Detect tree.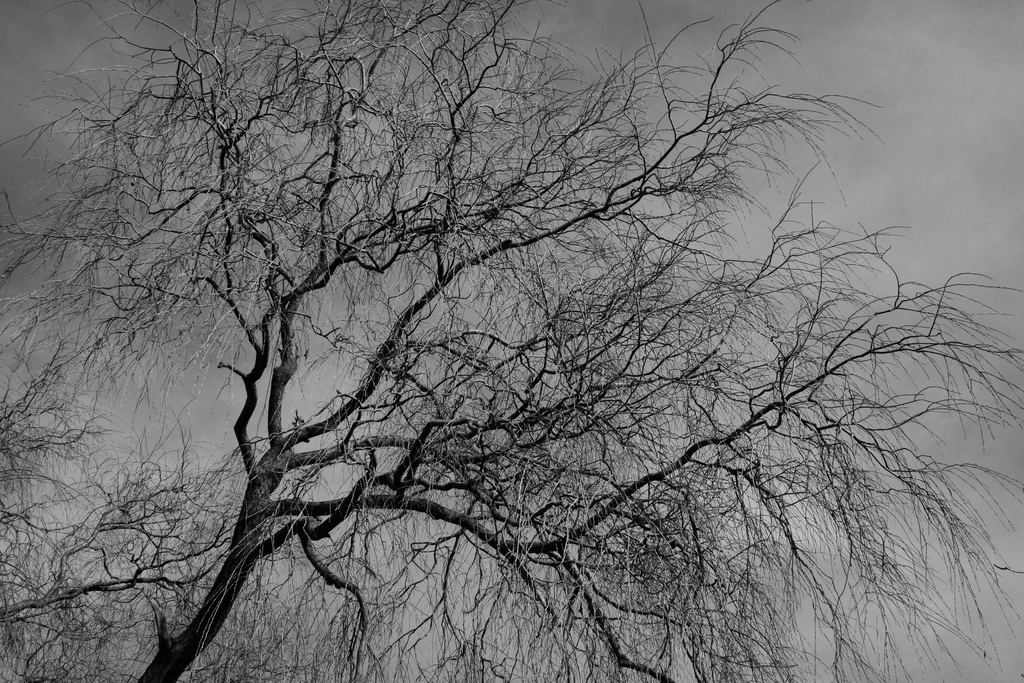
Detected at <box>49,0,973,666</box>.
